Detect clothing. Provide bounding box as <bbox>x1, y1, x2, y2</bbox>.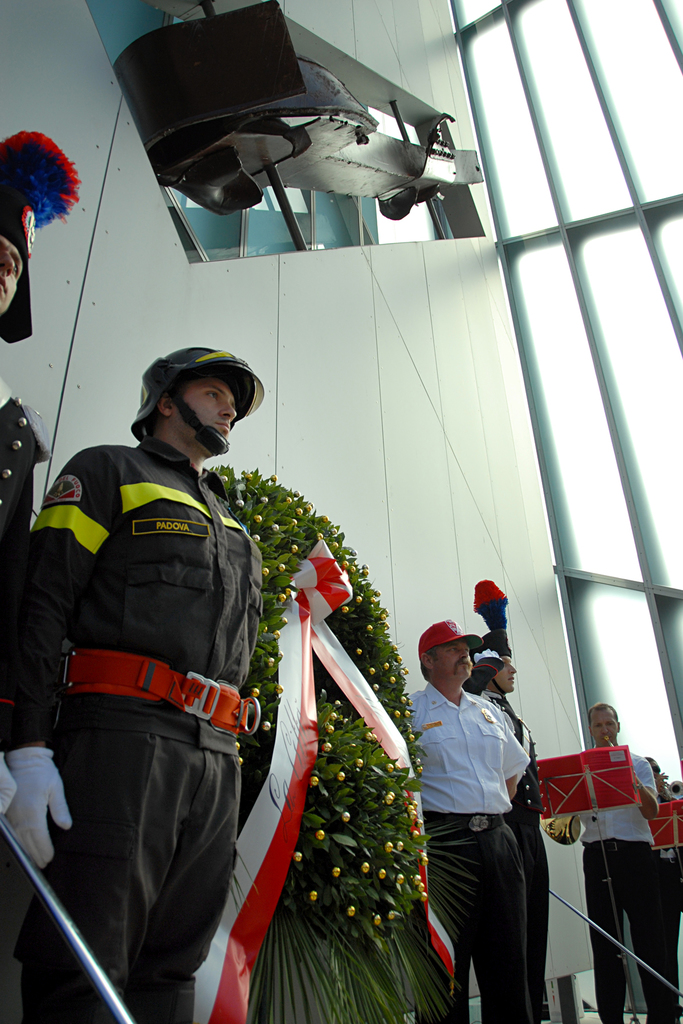
<bbox>408, 679, 523, 1023</bbox>.
